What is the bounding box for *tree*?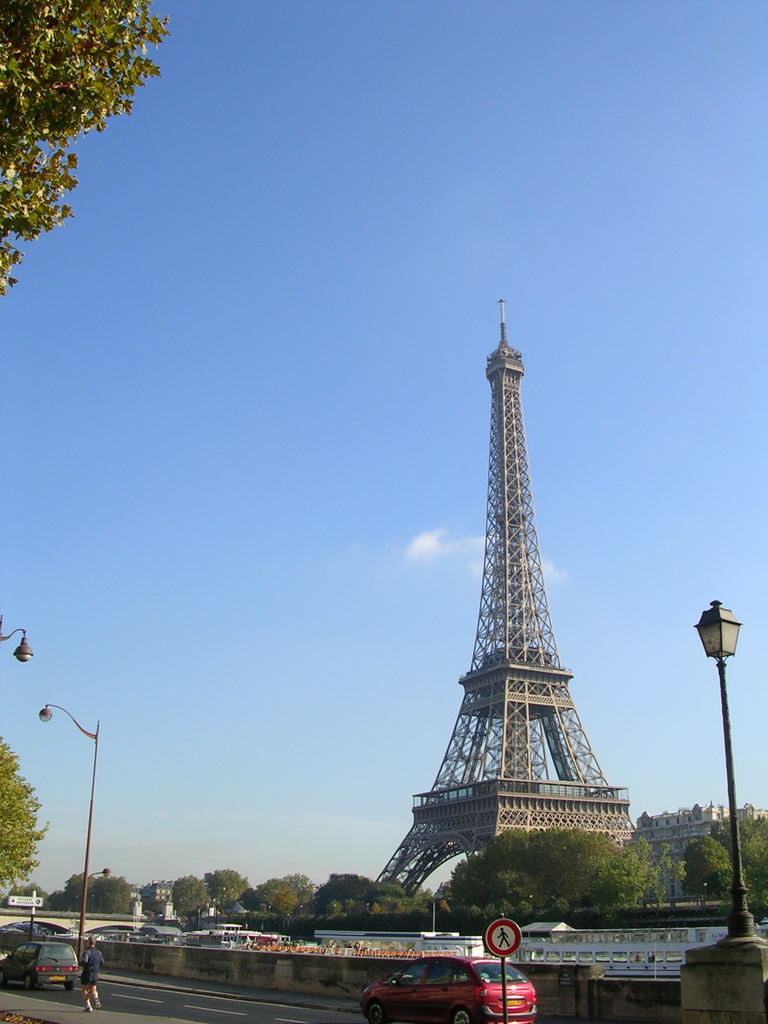
93:875:135:915.
